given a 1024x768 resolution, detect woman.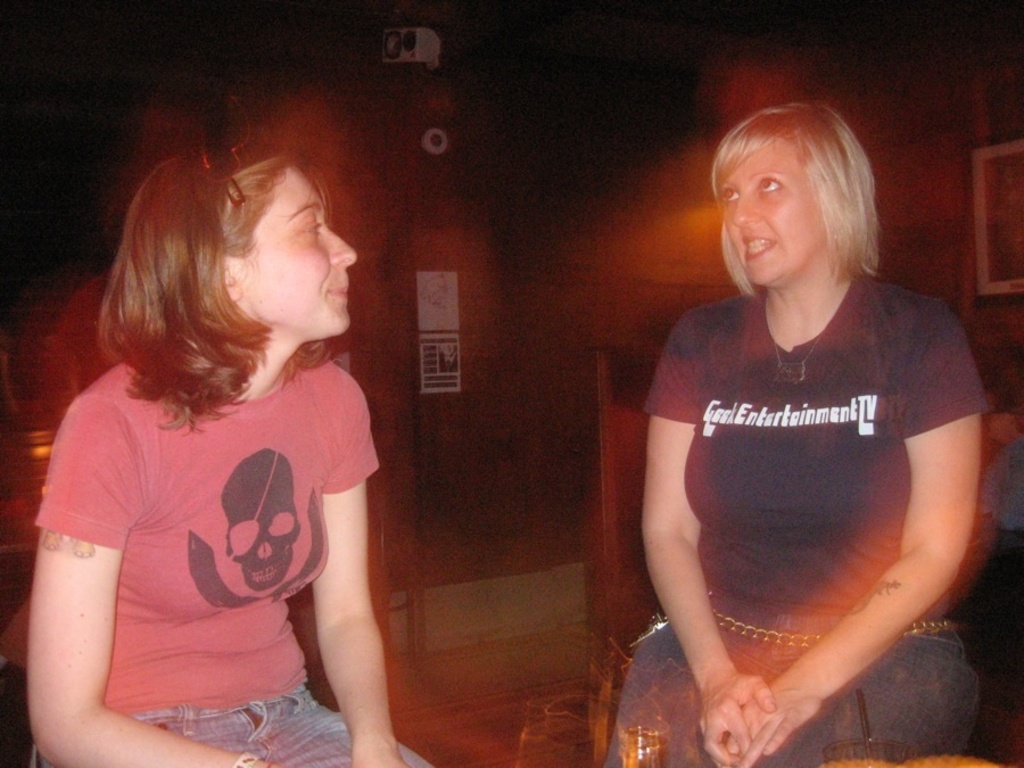
bbox=(611, 94, 989, 757).
